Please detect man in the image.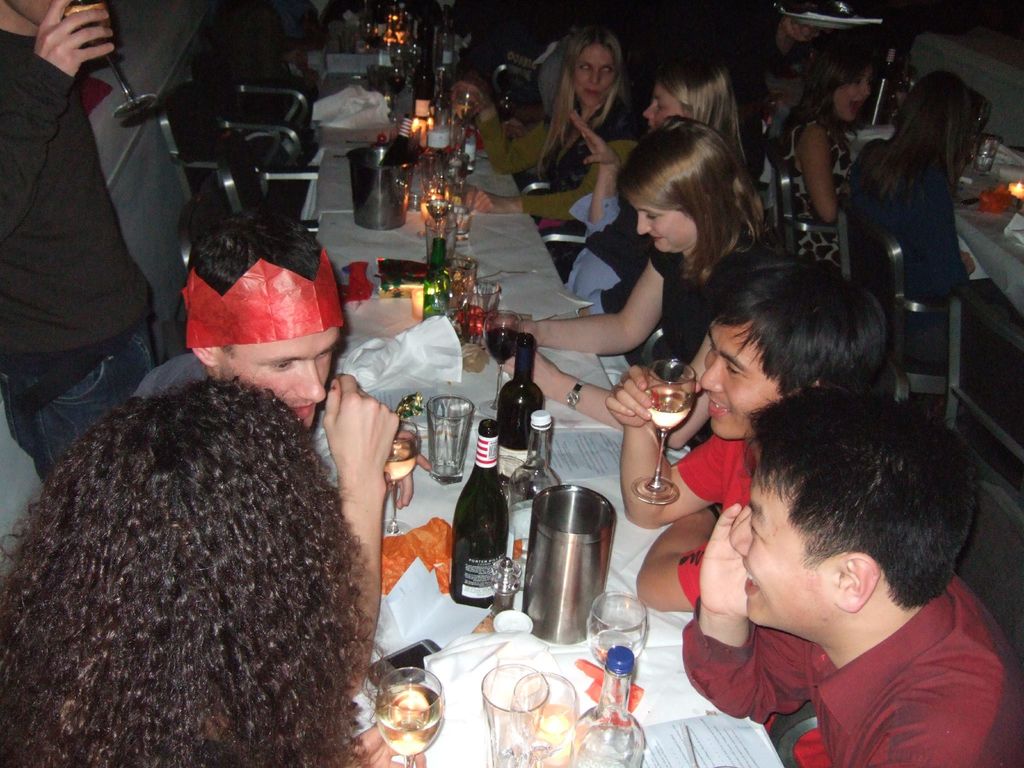
x1=682, y1=389, x2=1023, y2=767.
